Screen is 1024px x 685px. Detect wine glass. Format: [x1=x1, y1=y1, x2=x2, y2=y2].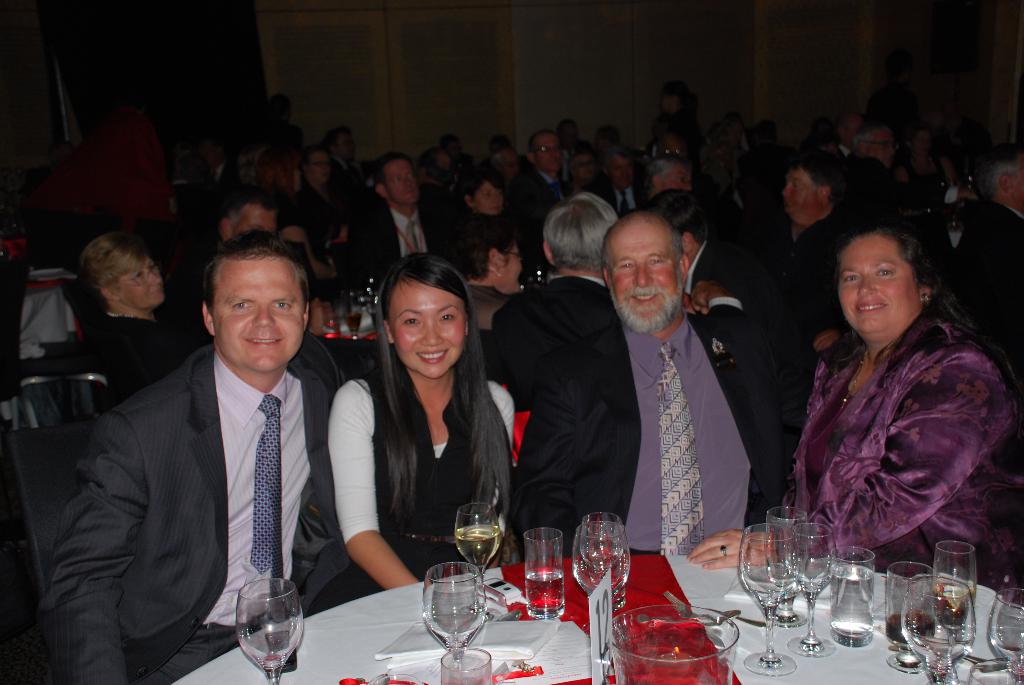
[x1=766, y1=508, x2=812, y2=626].
